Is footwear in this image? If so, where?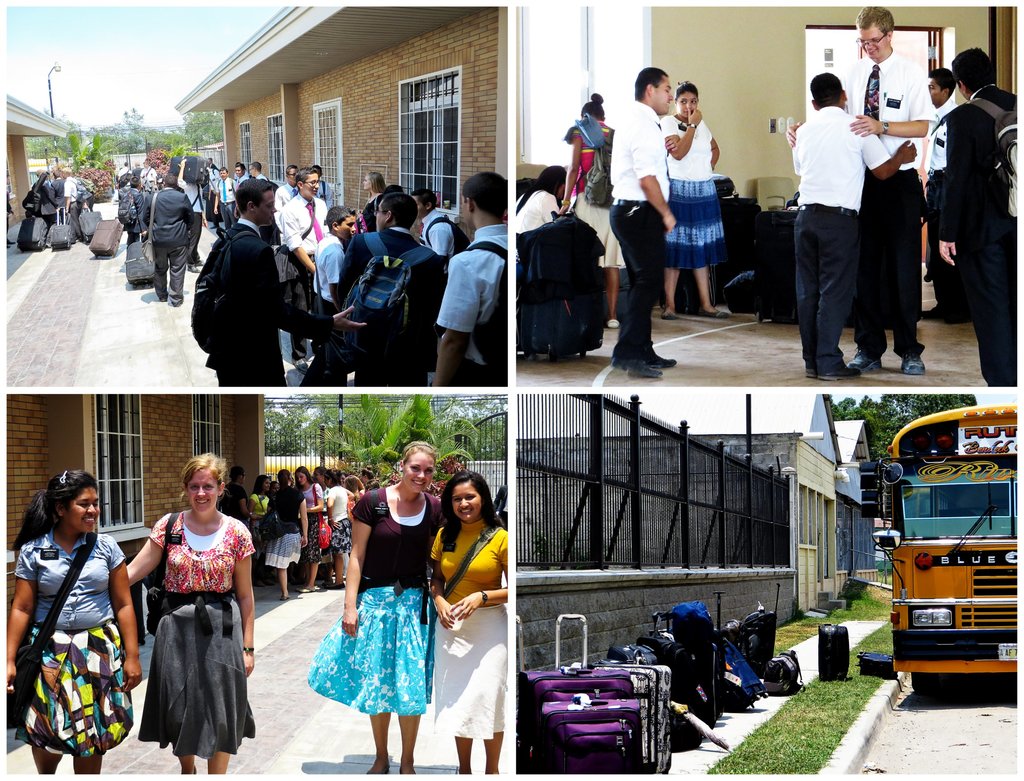
Yes, at select_region(844, 347, 877, 369).
